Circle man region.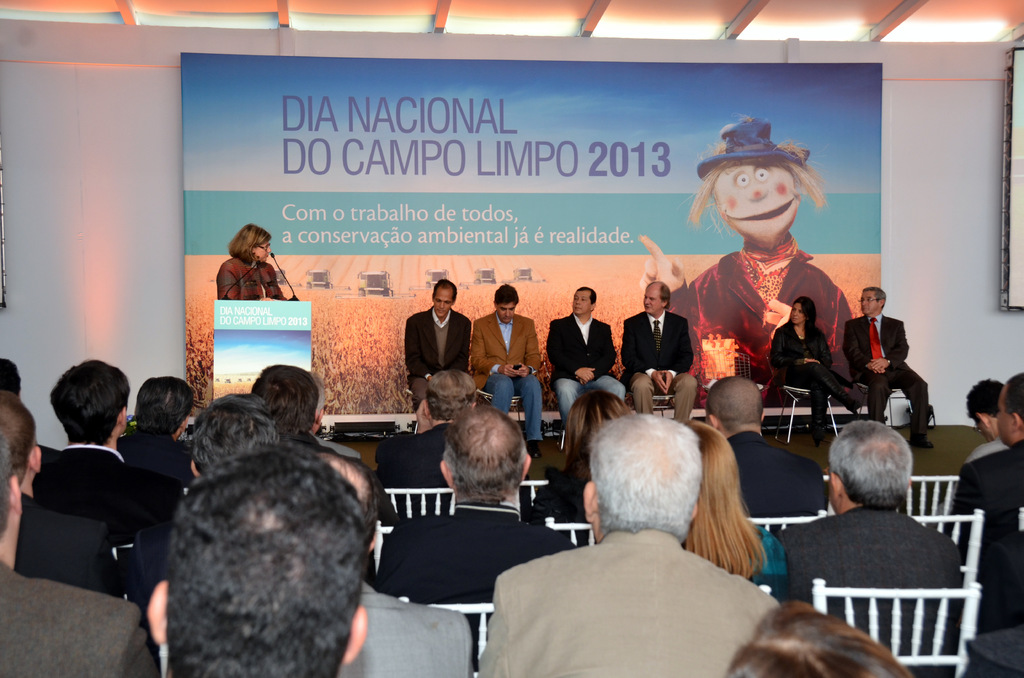
Region: region(397, 280, 470, 398).
